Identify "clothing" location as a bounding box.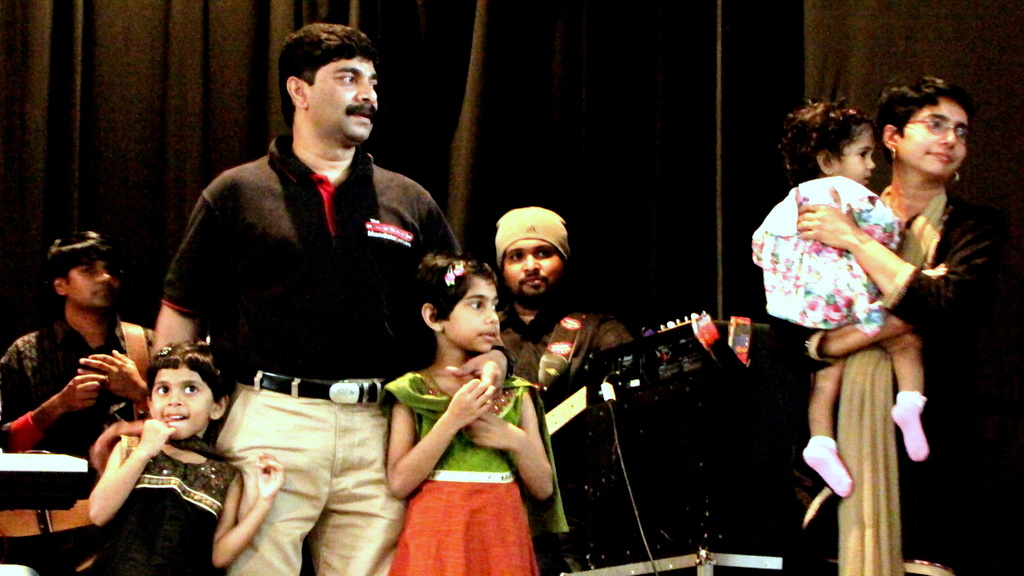
<bbox>484, 293, 644, 393</bbox>.
